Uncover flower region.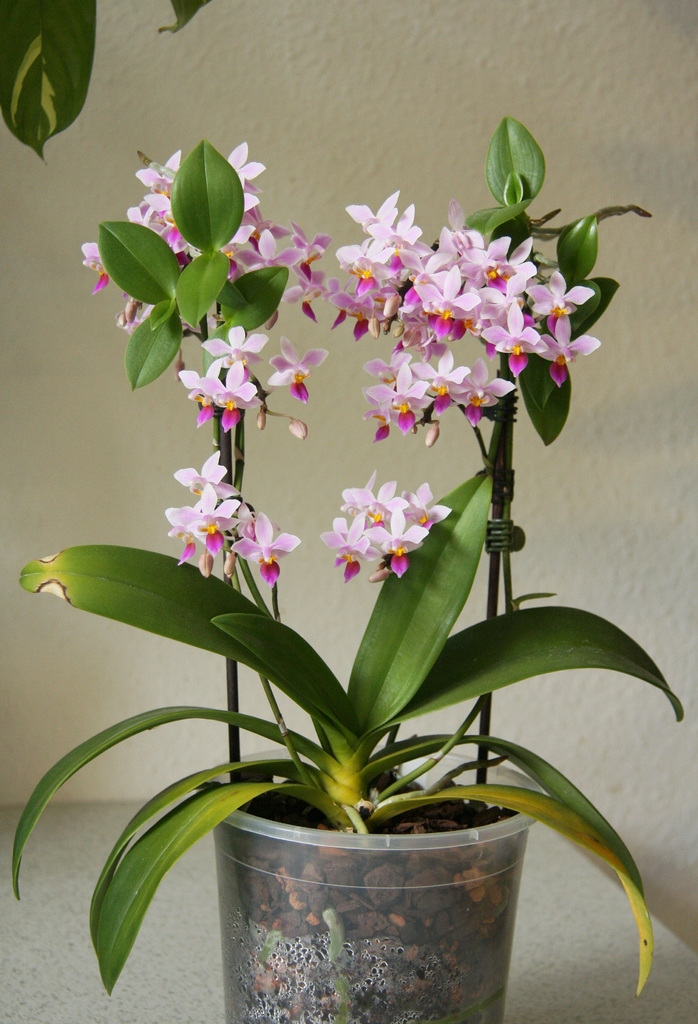
Uncovered: [x1=304, y1=475, x2=449, y2=596].
